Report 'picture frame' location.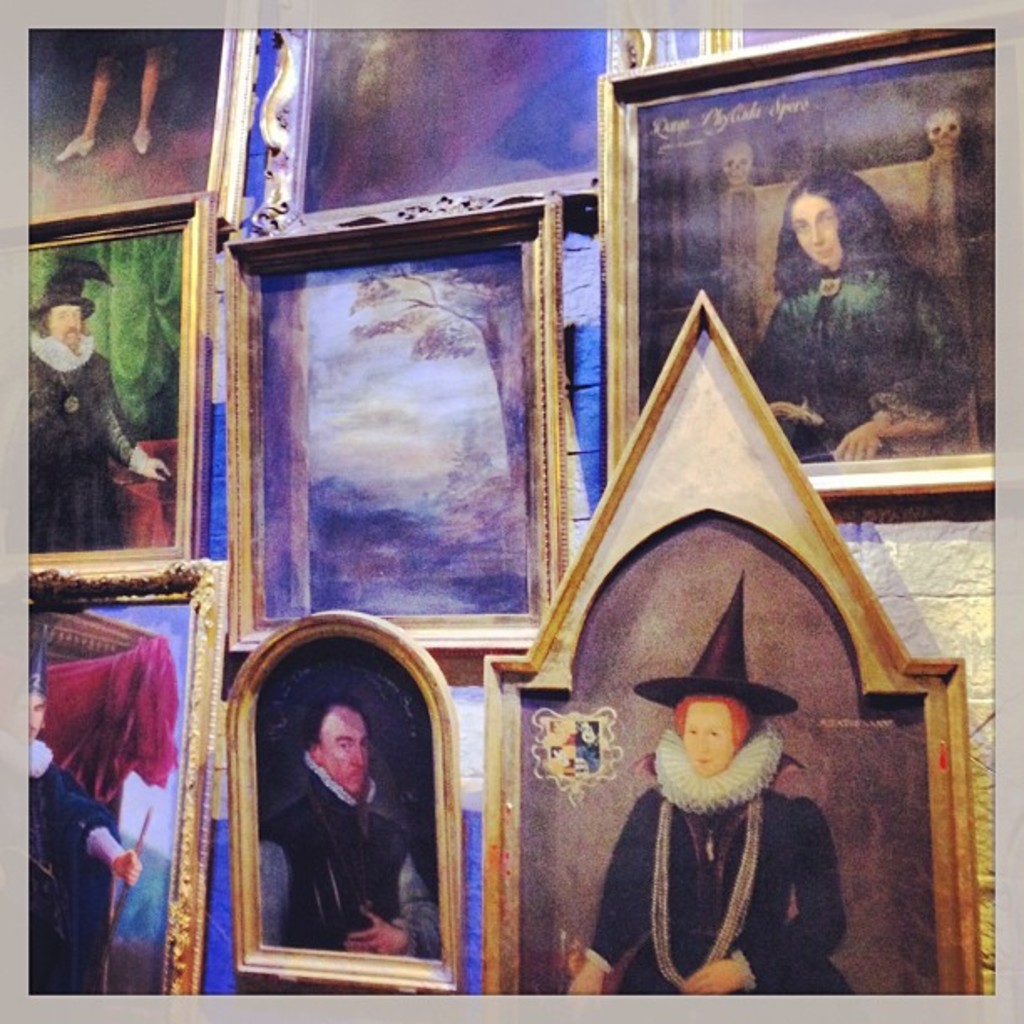
Report: left=485, top=289, right=986, bottom=991.
